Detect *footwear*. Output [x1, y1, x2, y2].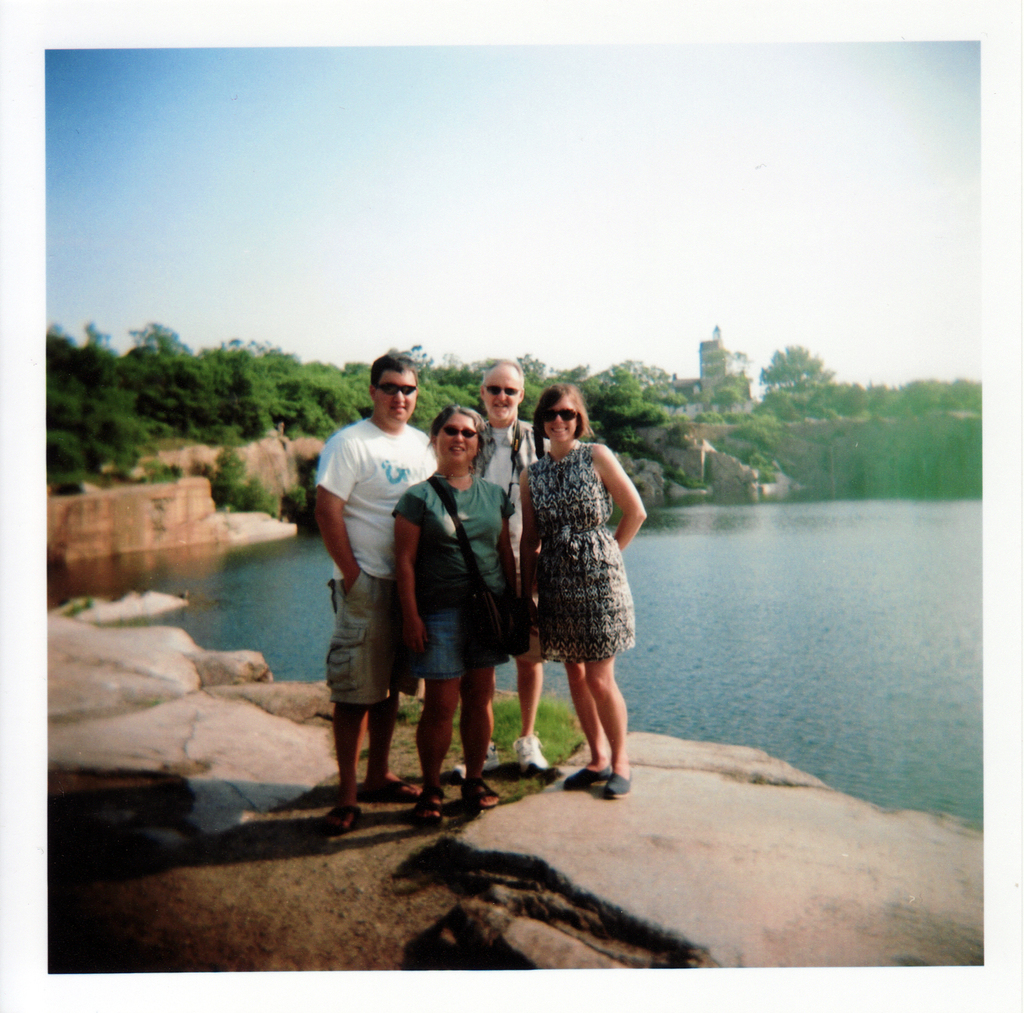
[510, 733, 562, 776].
